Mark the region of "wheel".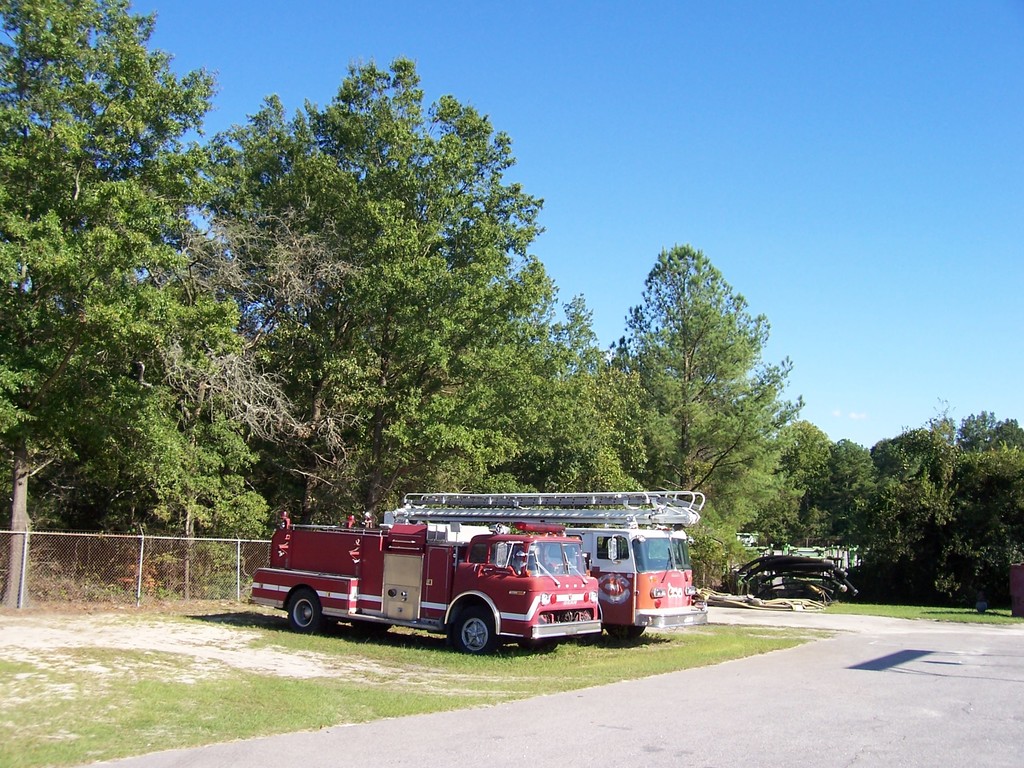
Region: BBox(520, 637, 556, 651).
